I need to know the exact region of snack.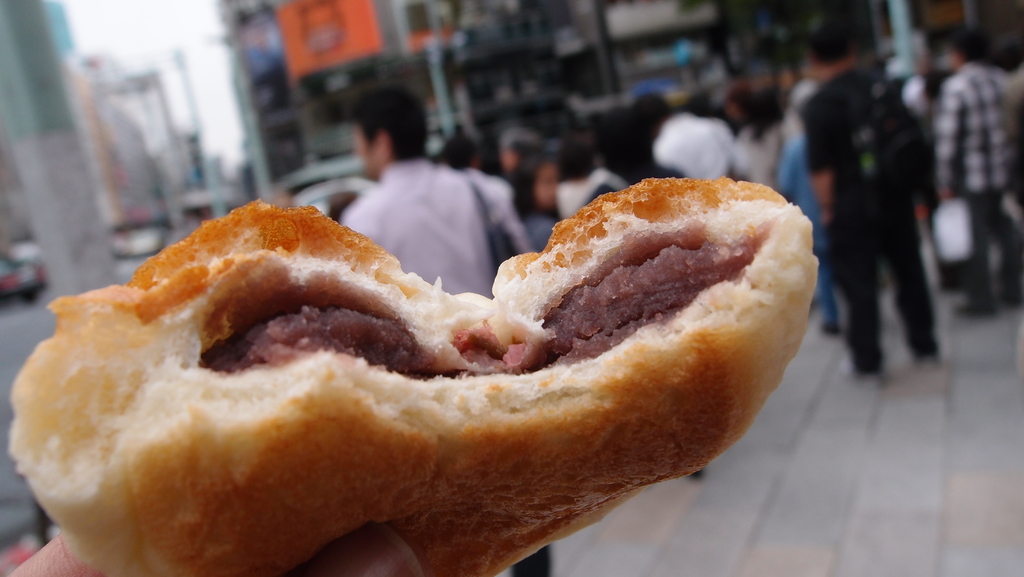
Region: [left=3, top=195, right=826, bottom=576].
